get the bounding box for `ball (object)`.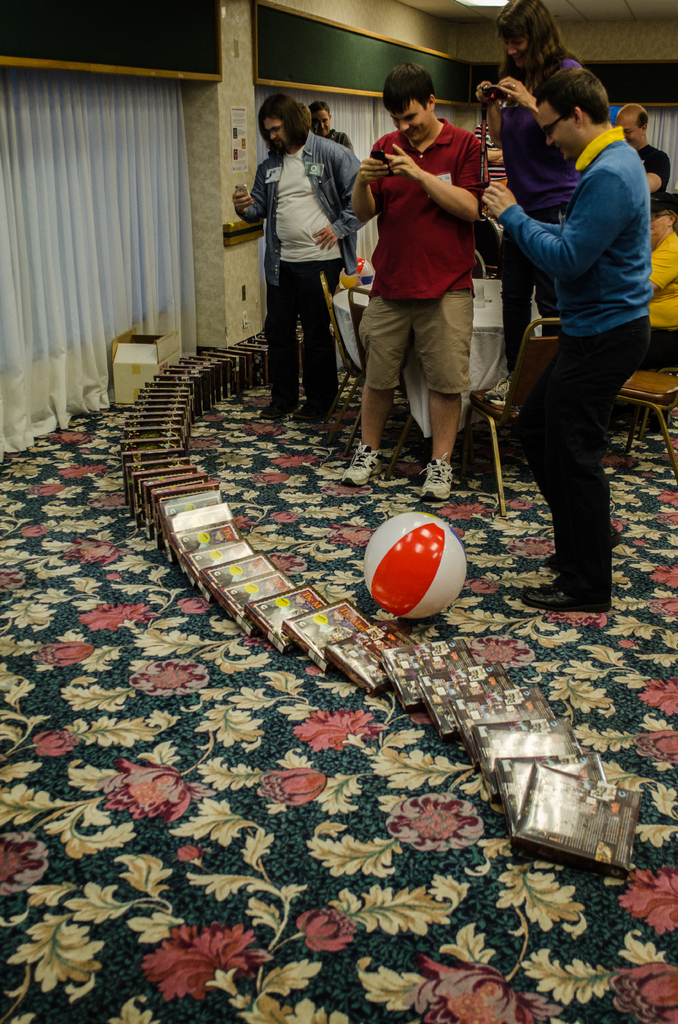
l=361, t=511, r=473, b=618.
